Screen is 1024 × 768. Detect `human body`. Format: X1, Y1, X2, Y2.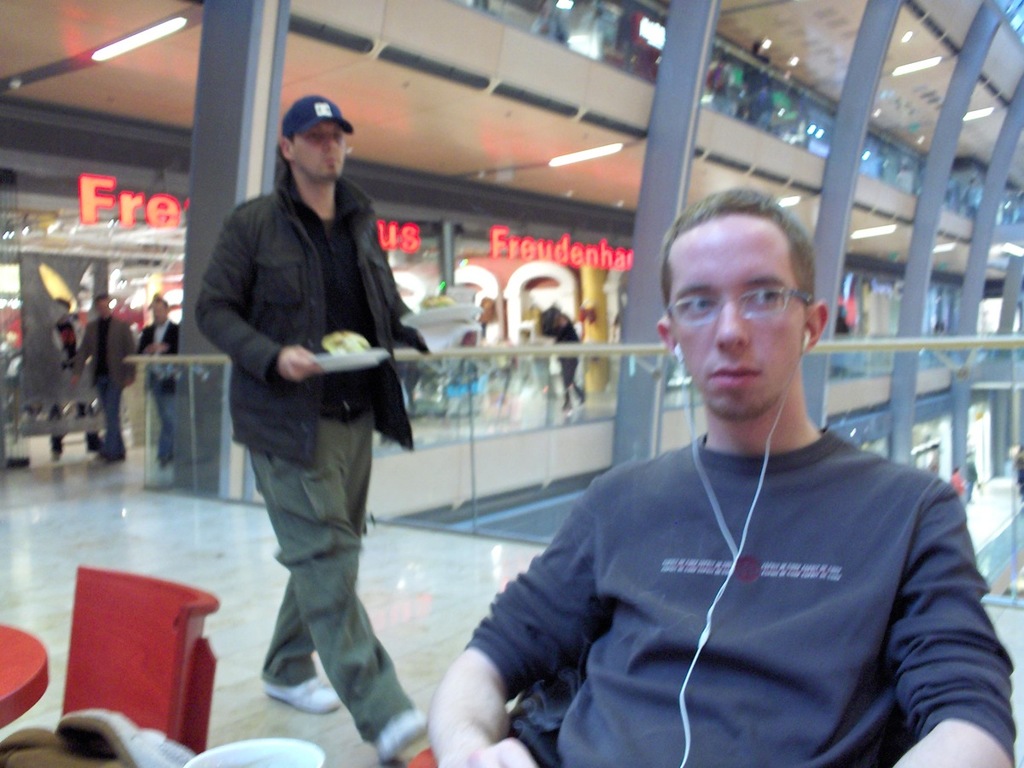
462, 251, 1005, 767.
